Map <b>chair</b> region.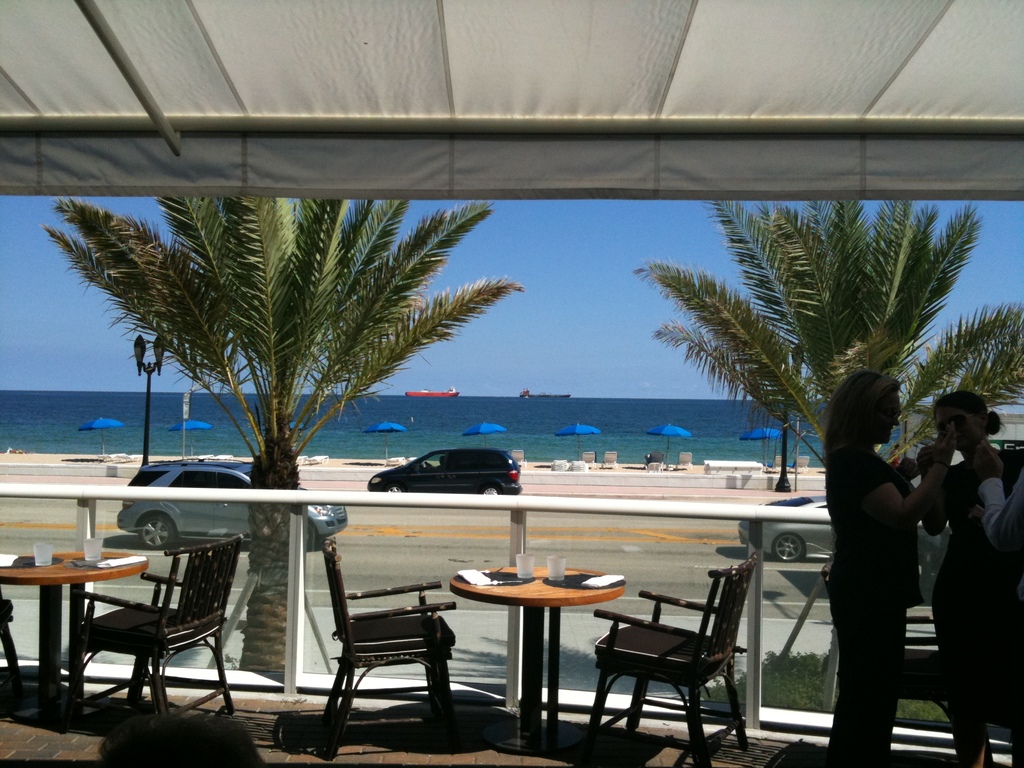
Mapped to bbox=(816, 557, 960, 765).
